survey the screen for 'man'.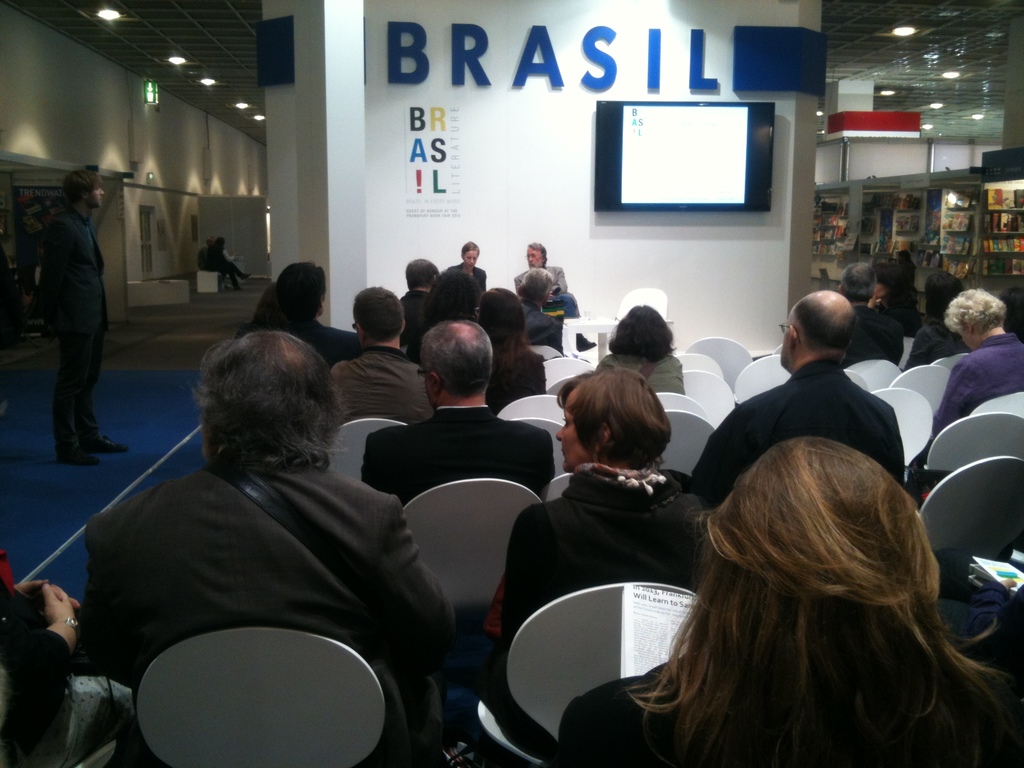
Survey found: <box>33,164,133,467</box>.
